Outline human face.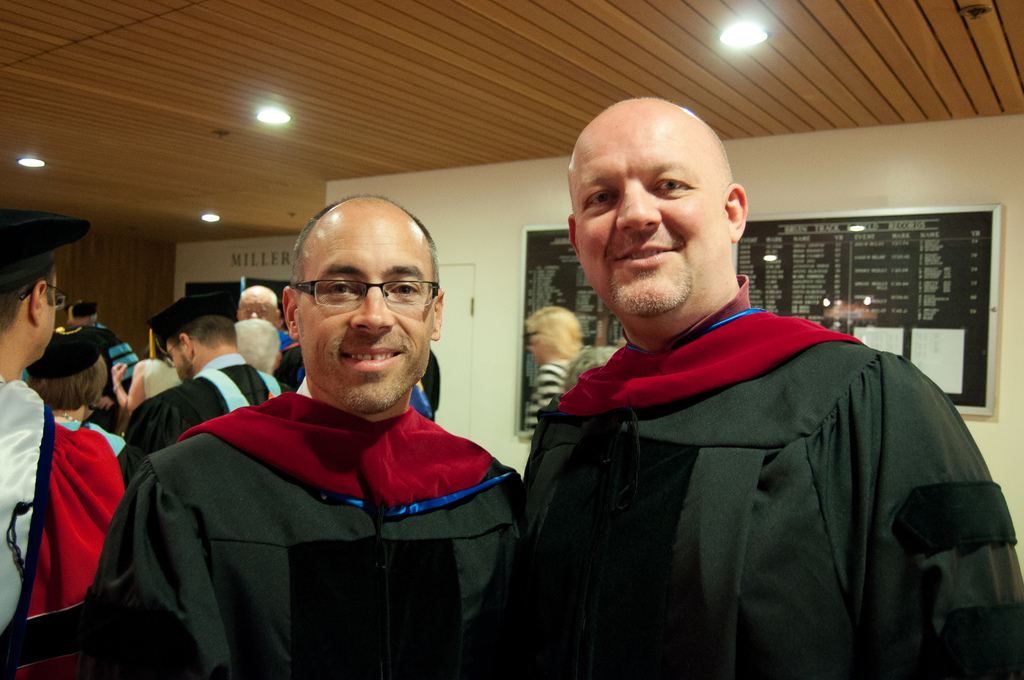
Outline: <bbox>525, 330, 541, 357</bbox>.
